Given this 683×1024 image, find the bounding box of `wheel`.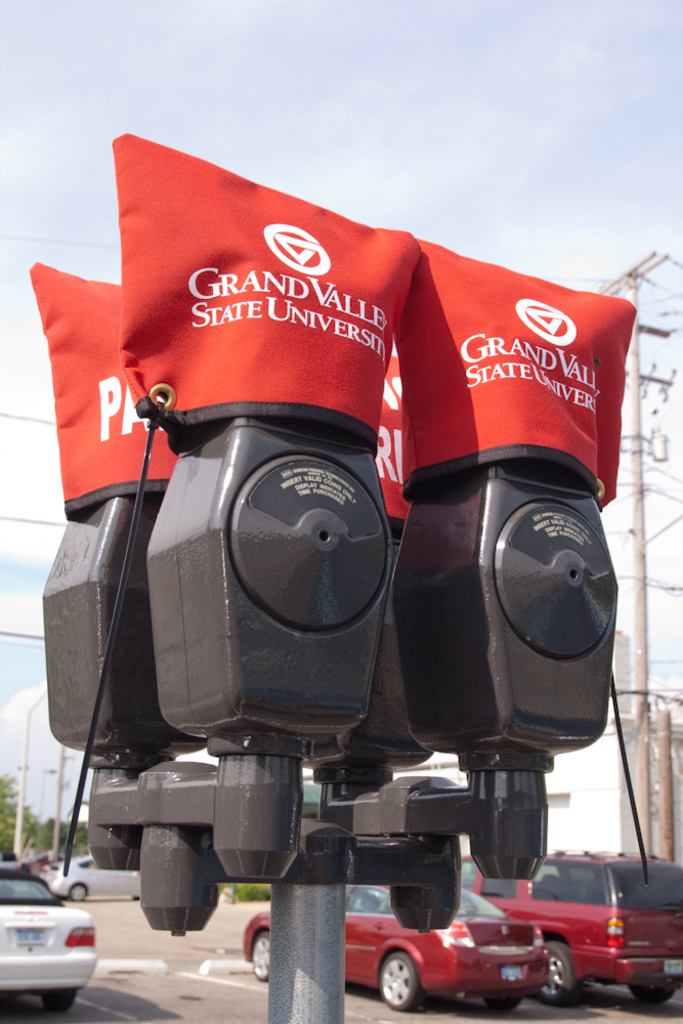
[249,934,269,980].
